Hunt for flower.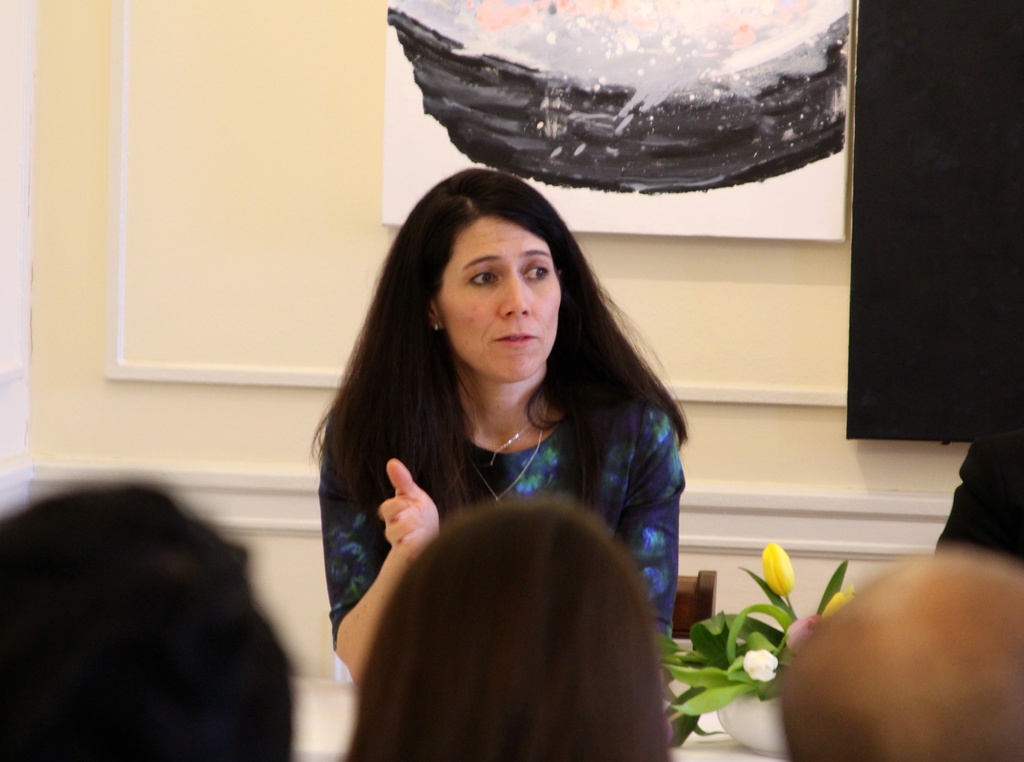
Hunted down at region(822, 587, 854, 616).
